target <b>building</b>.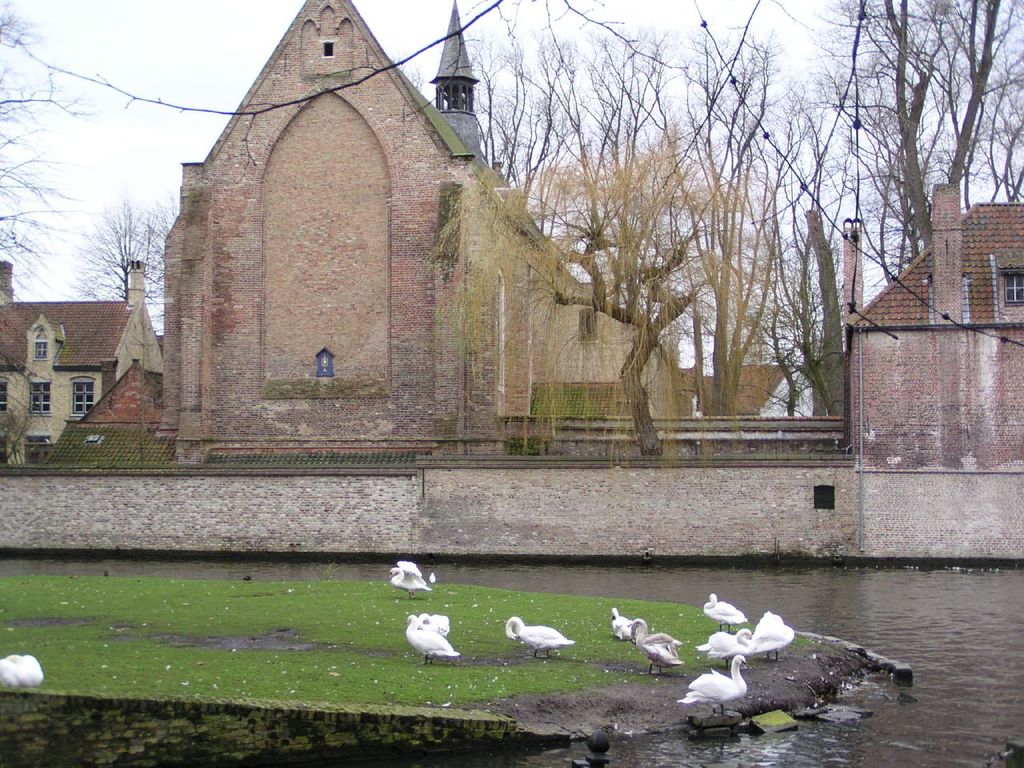
Target region: [0,253,169,470].
